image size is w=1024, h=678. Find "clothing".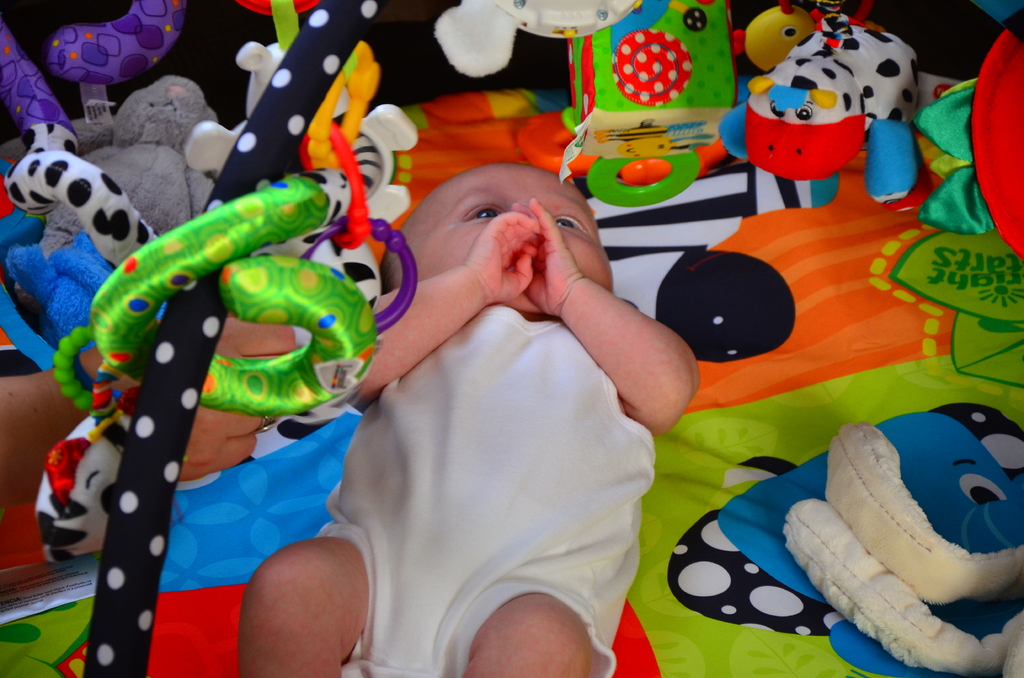
select_region(315, 197, 673, 658).
